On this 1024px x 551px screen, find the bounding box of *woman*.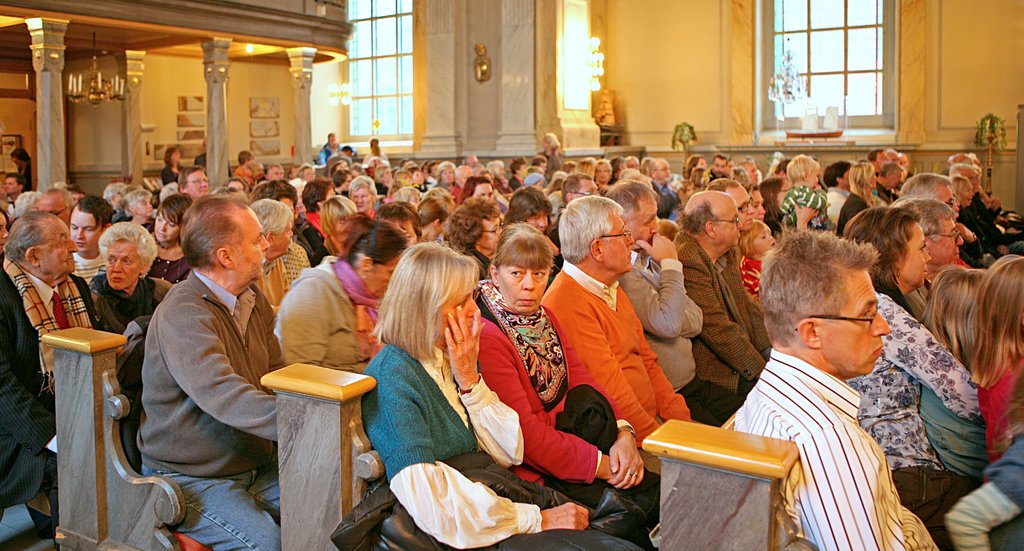
Bounding box: pyautogui.locateOnScreen(476, 231, 662, 530).
